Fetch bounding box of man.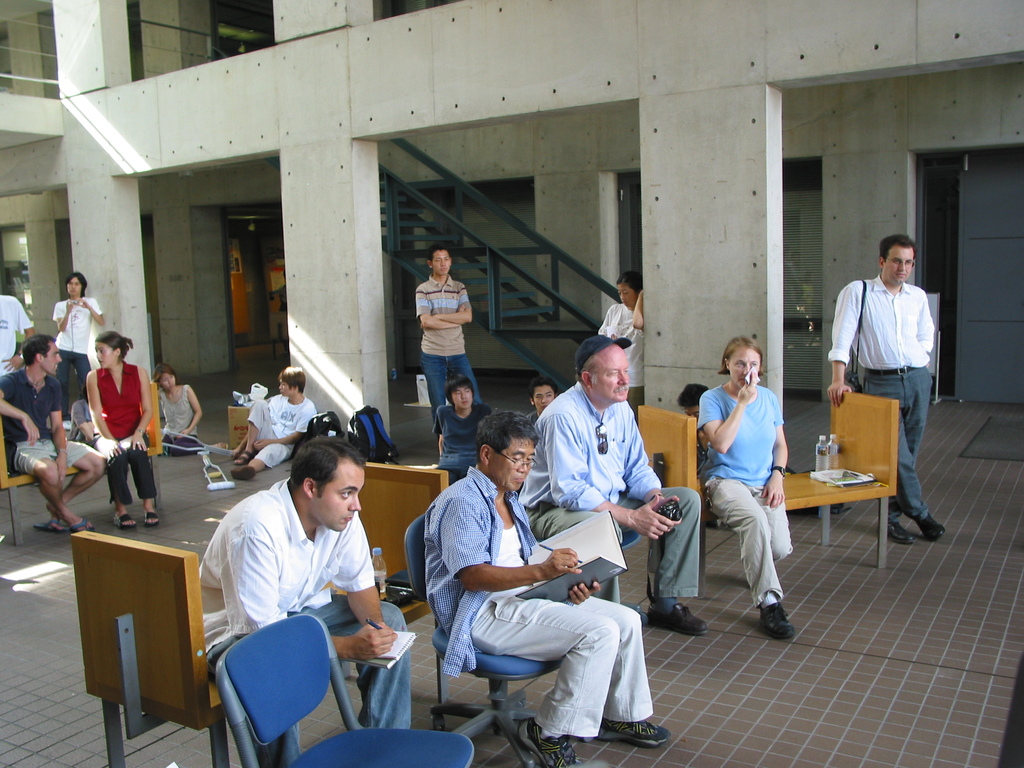
Bbox: [413, 244, 481, 416].
